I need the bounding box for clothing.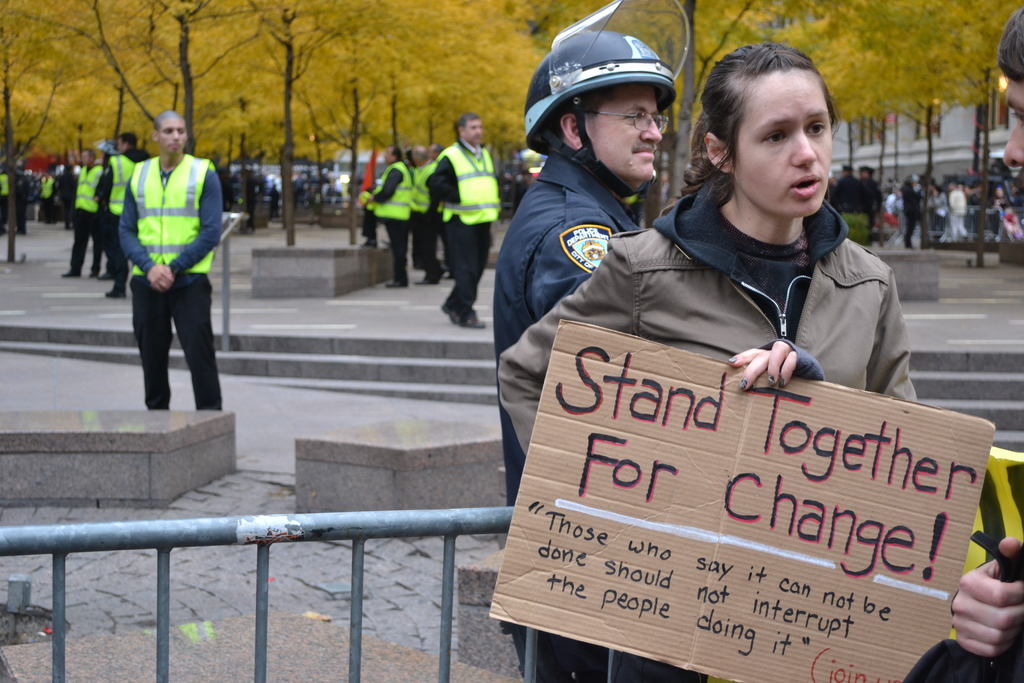
Here it is: box(37, 177, 54, 220).
